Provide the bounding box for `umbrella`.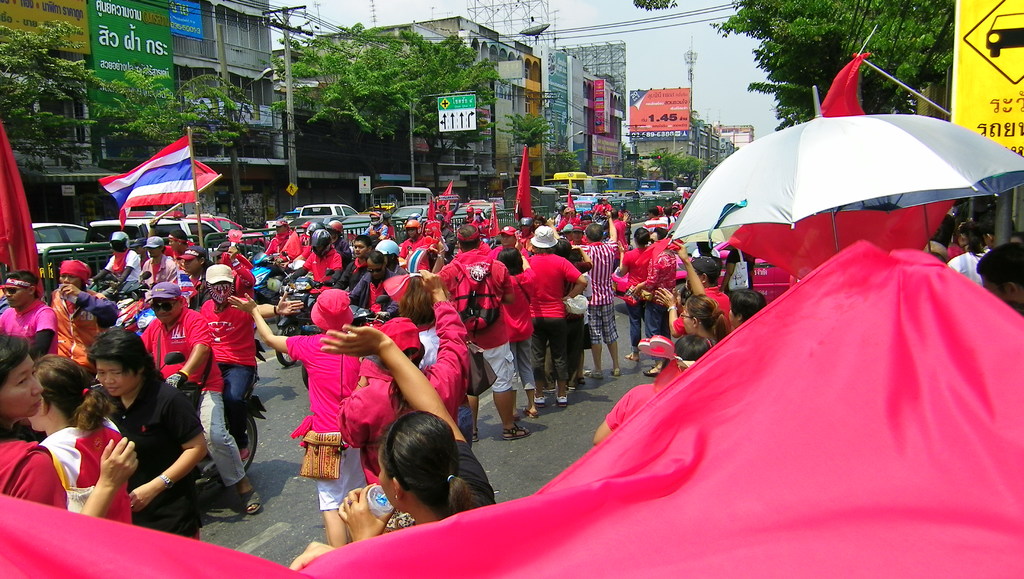
(671,85,1023,242).
